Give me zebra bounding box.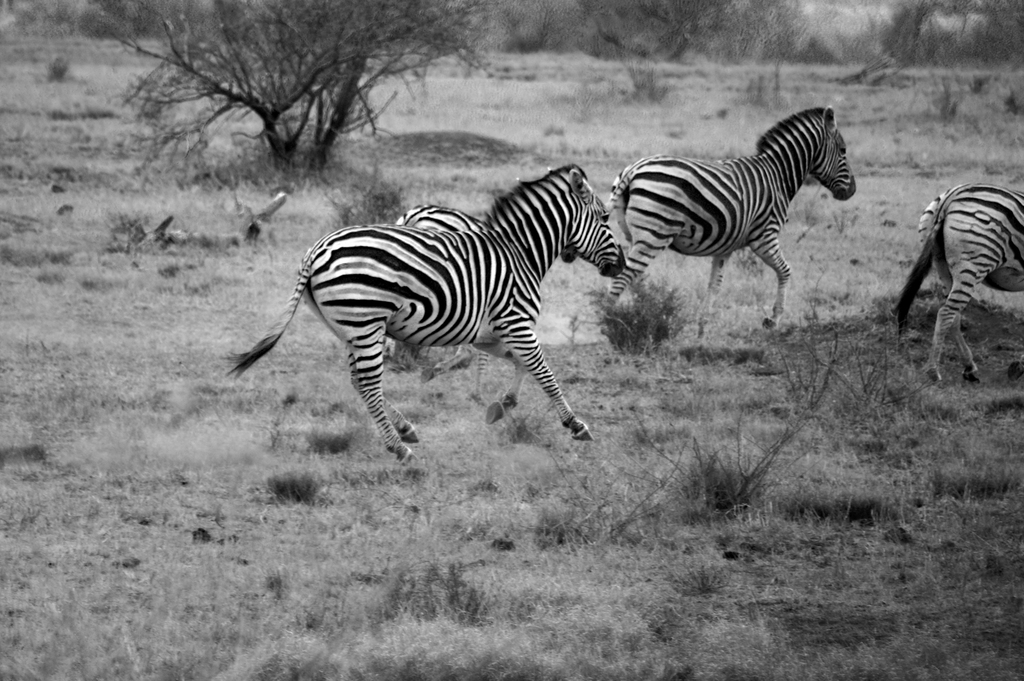
l=892, t=179, r=1023, b=384.
